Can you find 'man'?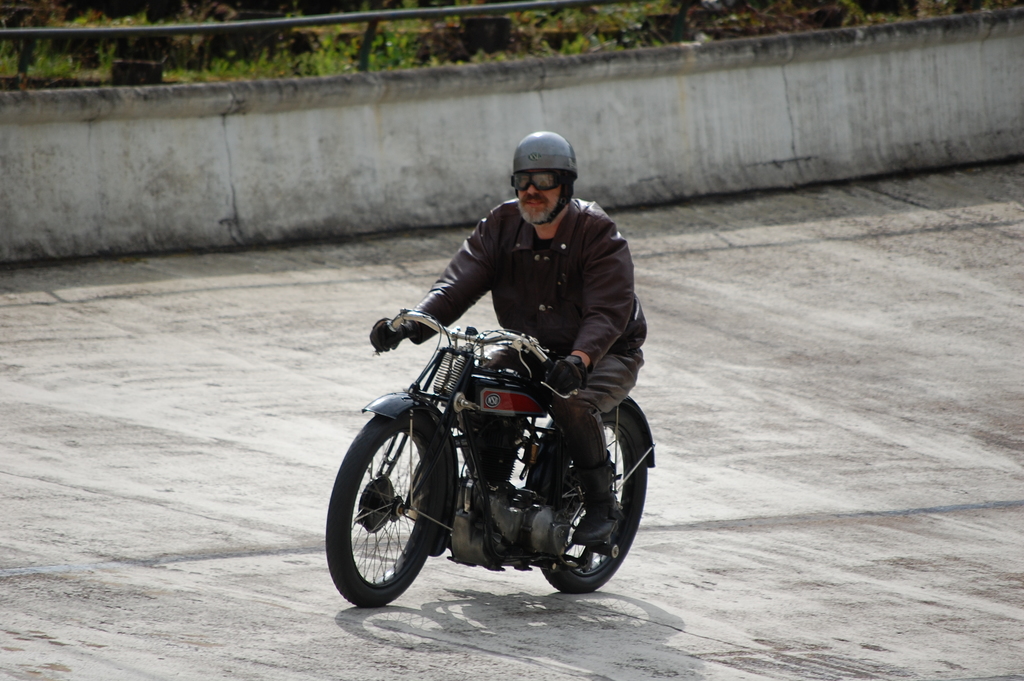
Yes, bounding box: (x1=377, y1=151, x2=656, y2=459).
